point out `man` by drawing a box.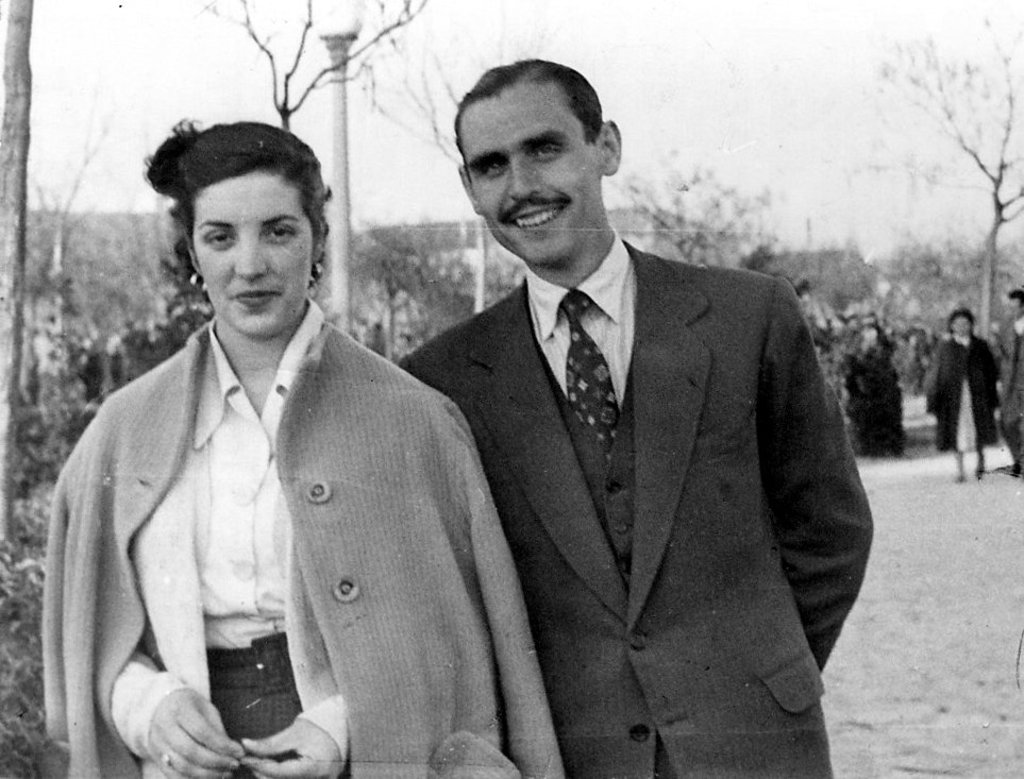
{"x1": 398, "y1": 62, "x2": 870, "y2": 778}.
